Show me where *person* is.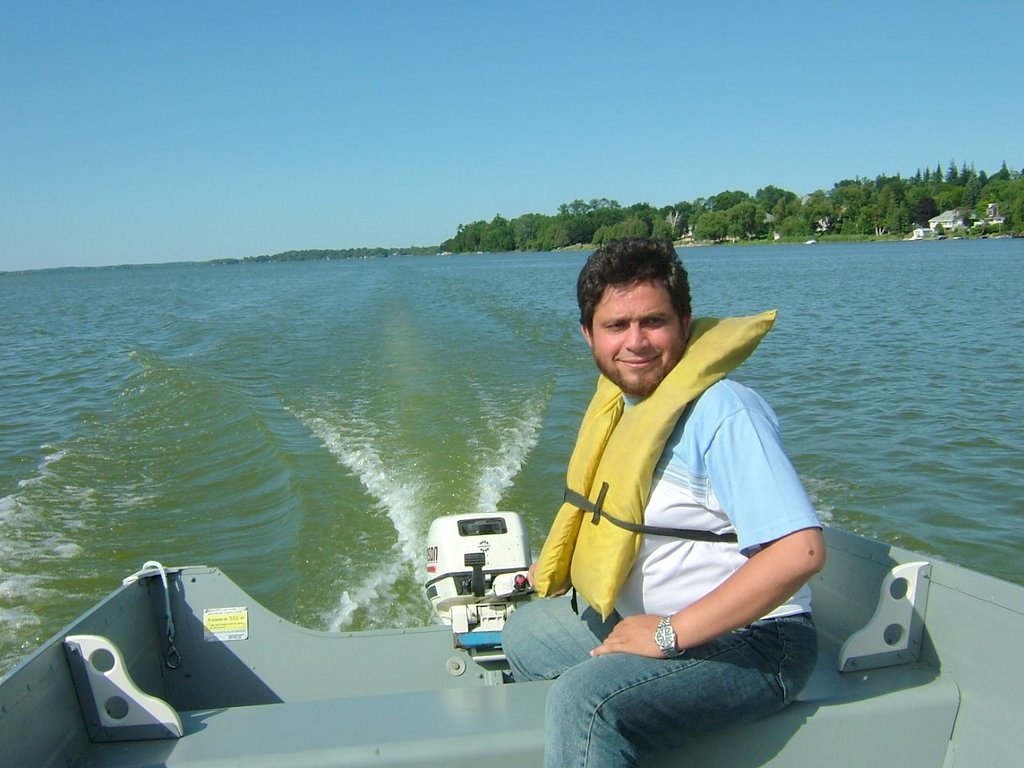
*person* is at {"x1": 497, "y1": 230, "x2": 842, "y2": 767}.
